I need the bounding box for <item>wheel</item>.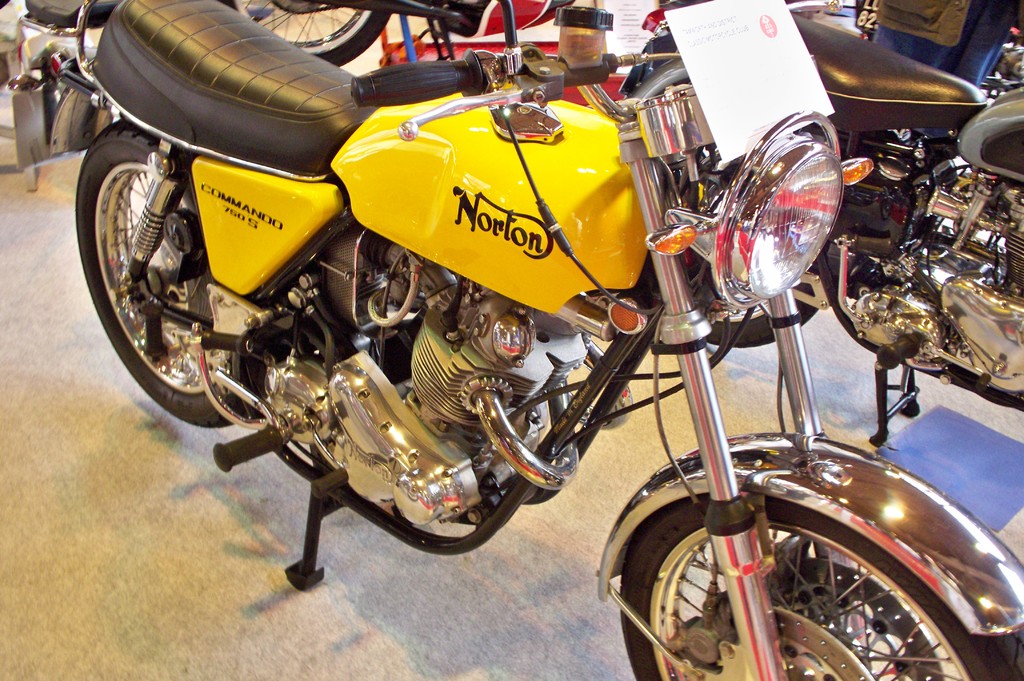
Here it is: 72 118 271 435.
